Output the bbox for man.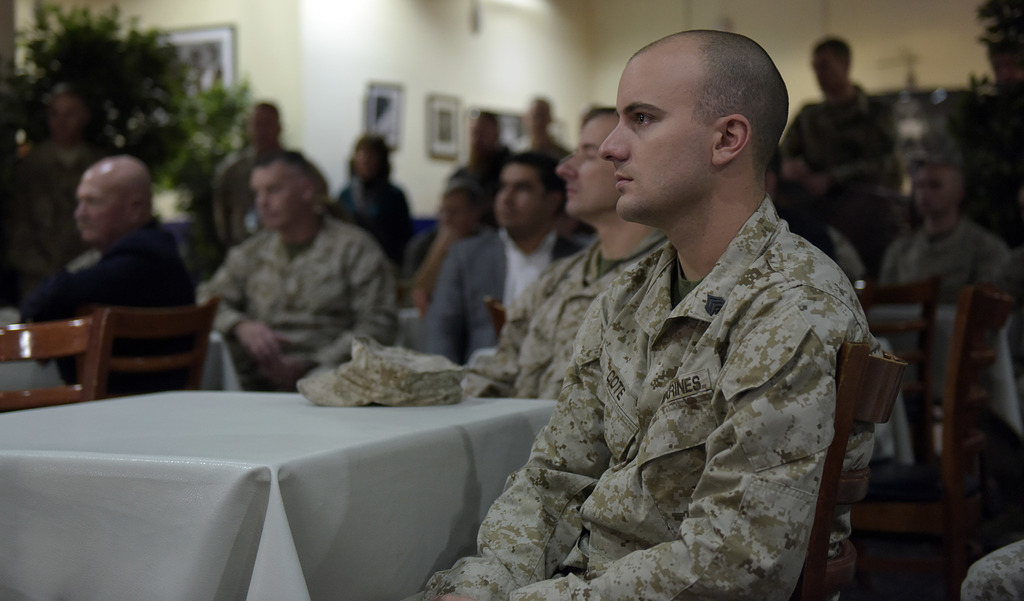
878 153 1022 531.
